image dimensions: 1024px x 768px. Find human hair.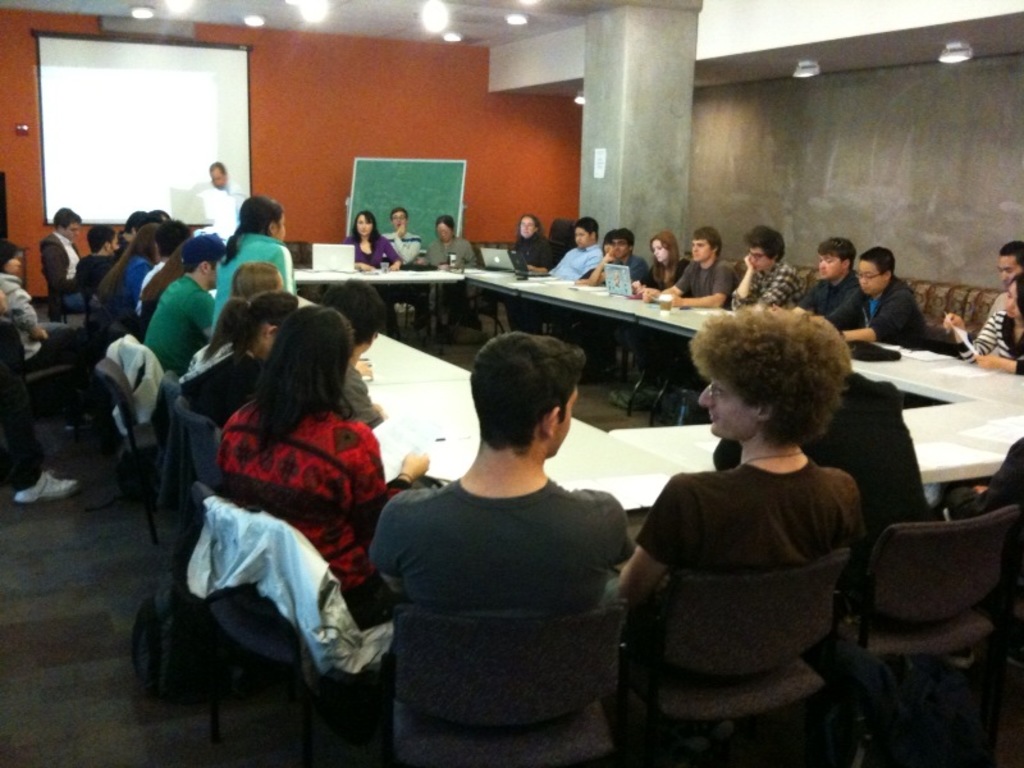
84,225,108,250.
